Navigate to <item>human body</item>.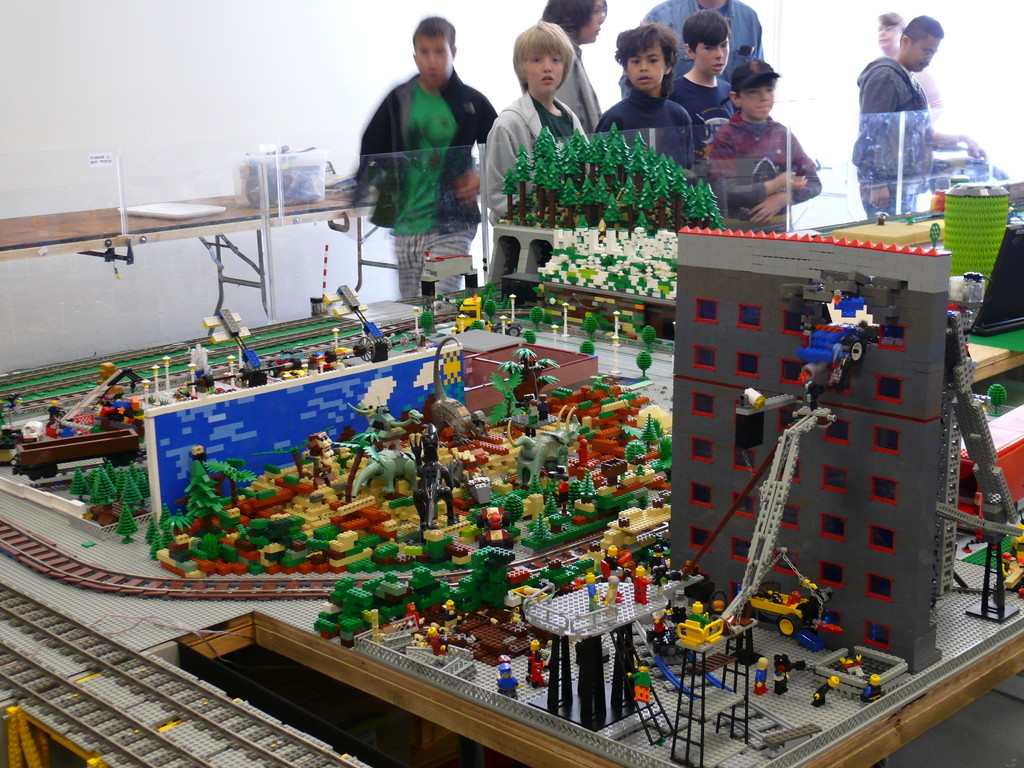
Navigation target: <region>345, 15, 495, 312</region>.
